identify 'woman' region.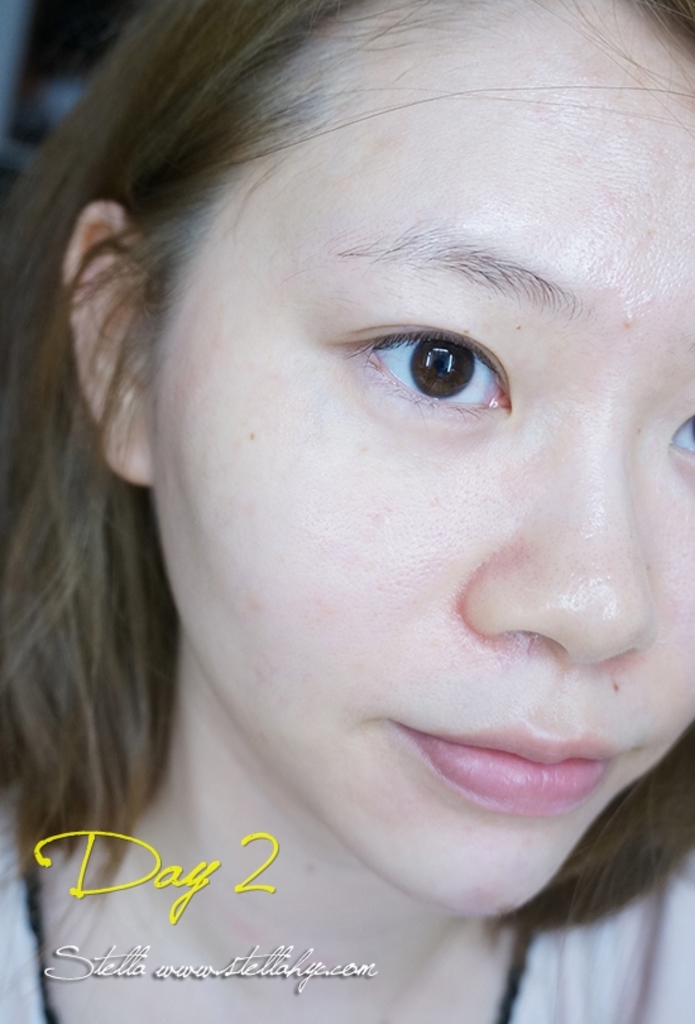
Region: <bbox>10, 19, 694, 1023</bbox>.
